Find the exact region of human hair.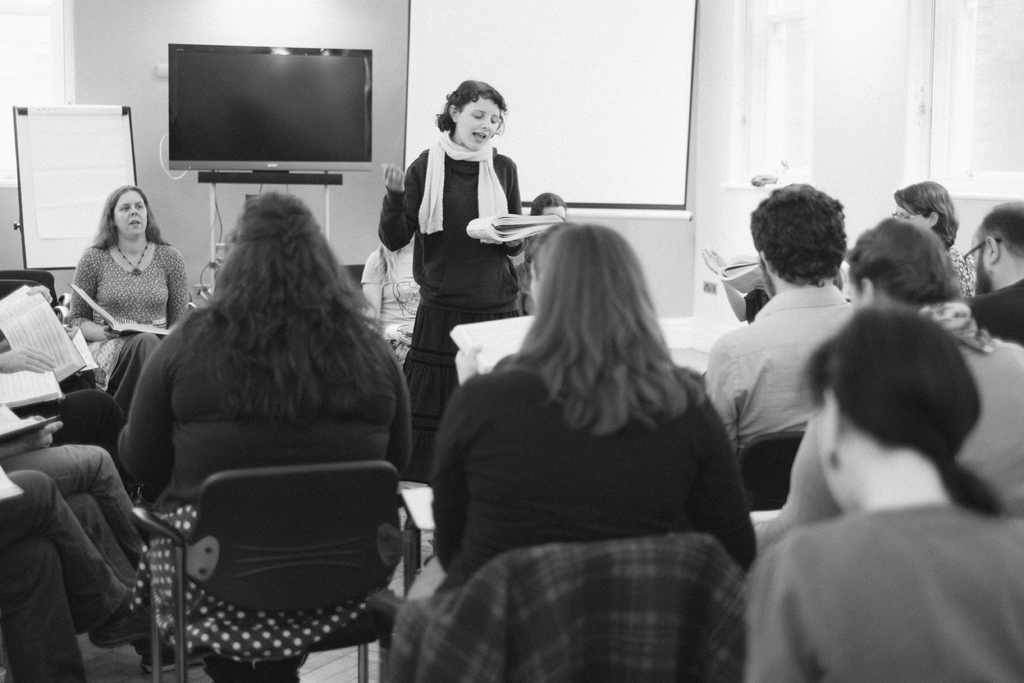
Exact region: Rect(180, 190, 386, 420).
